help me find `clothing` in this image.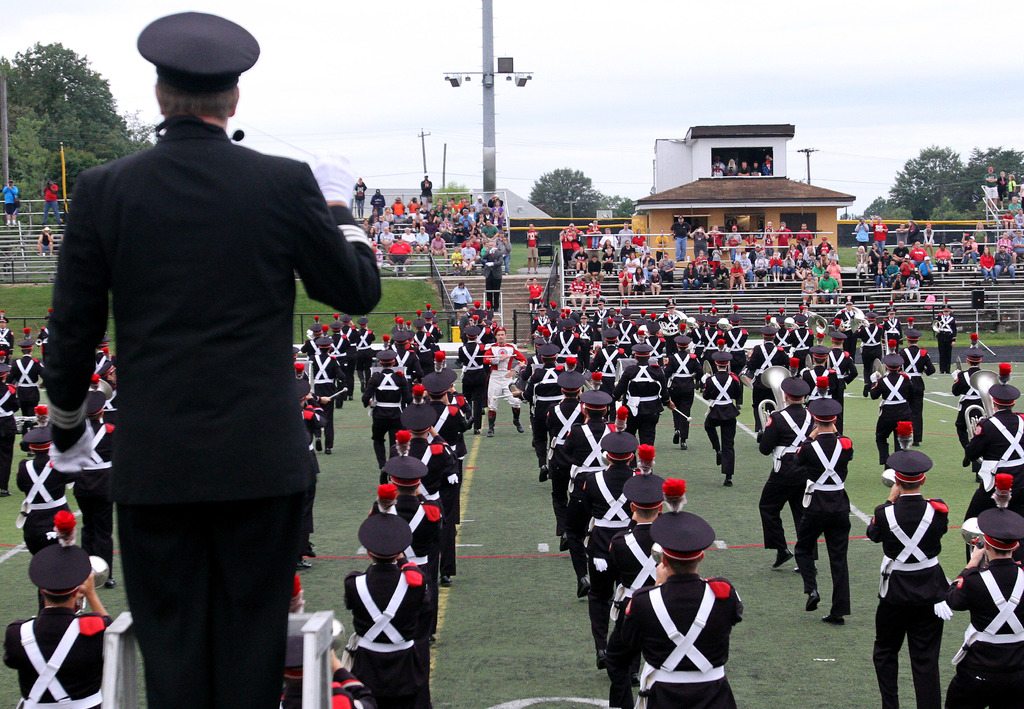
Found it: [440, 286, 472, 323].
